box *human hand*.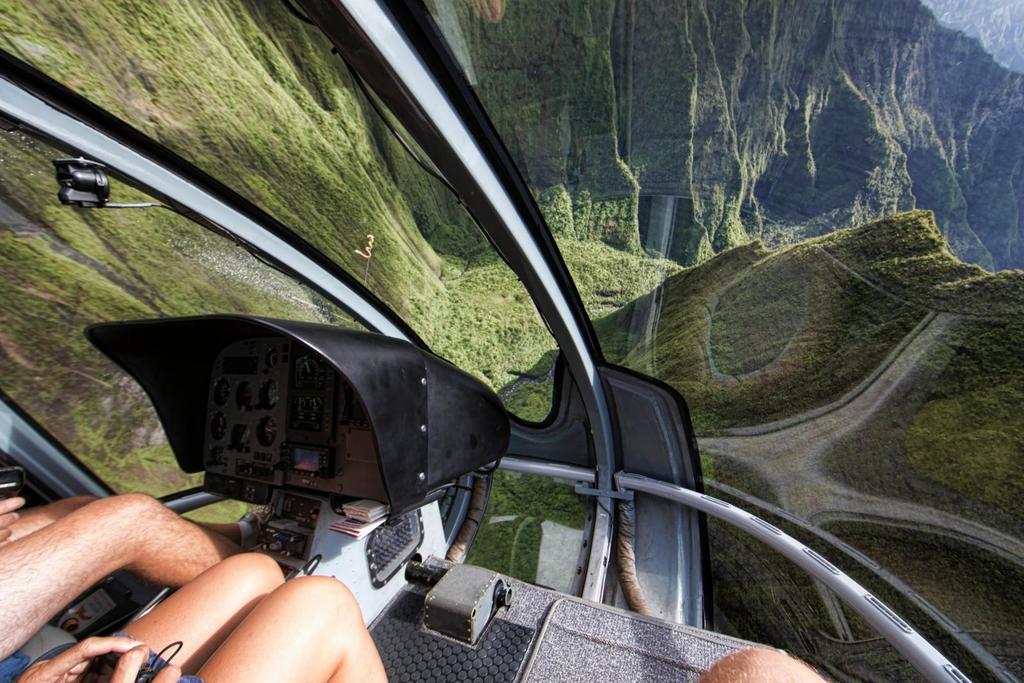
(x1=14, y1=636, x2=146, y2=682).
